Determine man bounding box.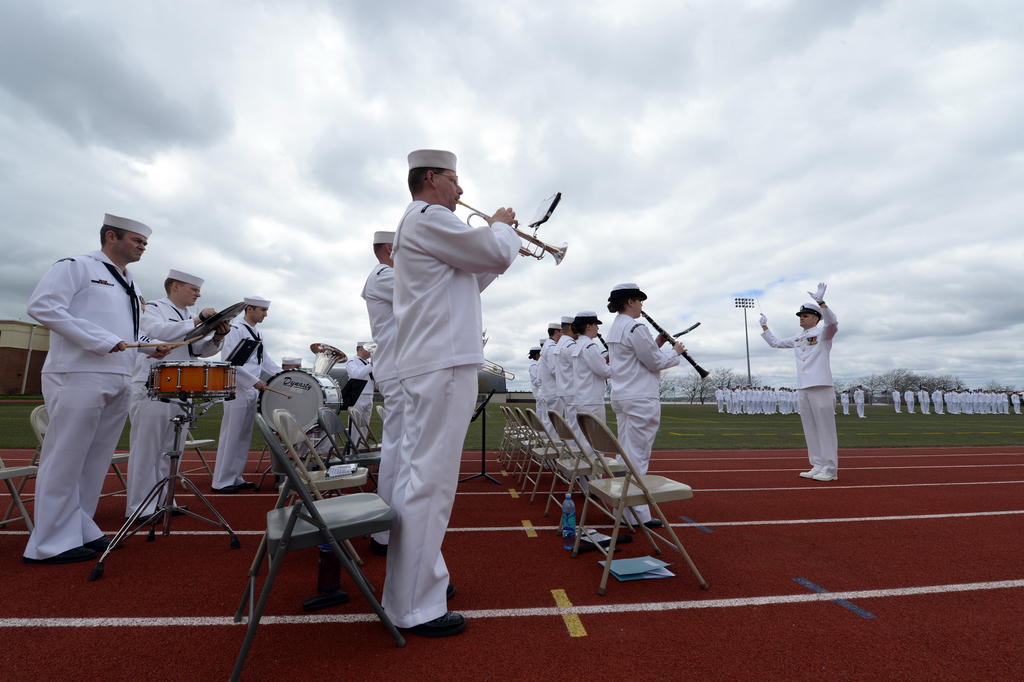
Determined: x1=545, y1=320, x2=563, y2=414.
